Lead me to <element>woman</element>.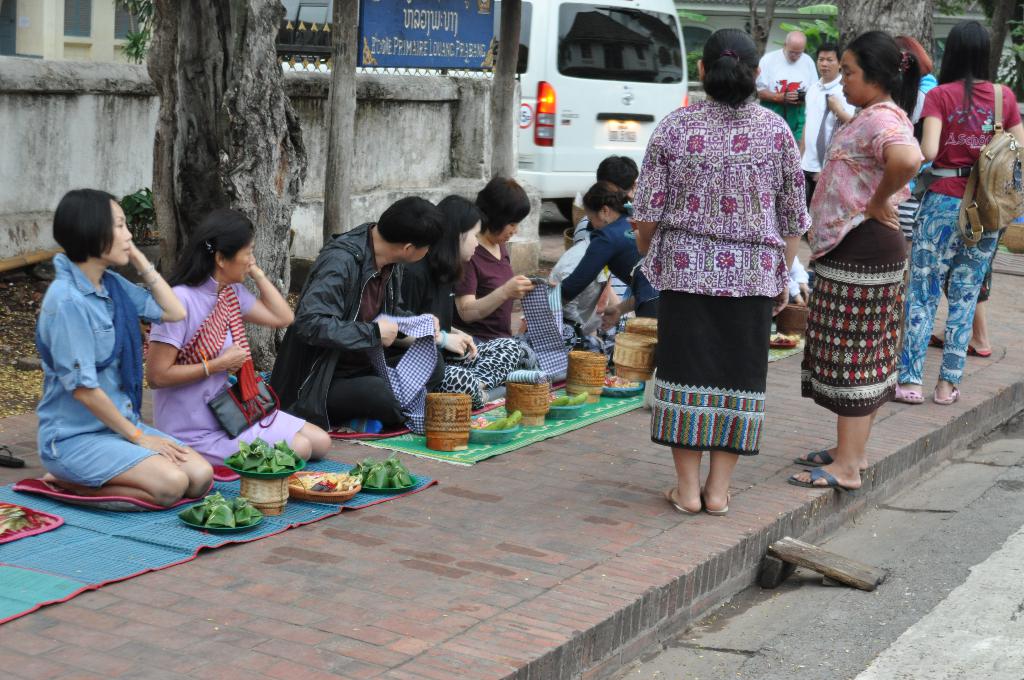
Lead to [144, 206, 332, 464].
